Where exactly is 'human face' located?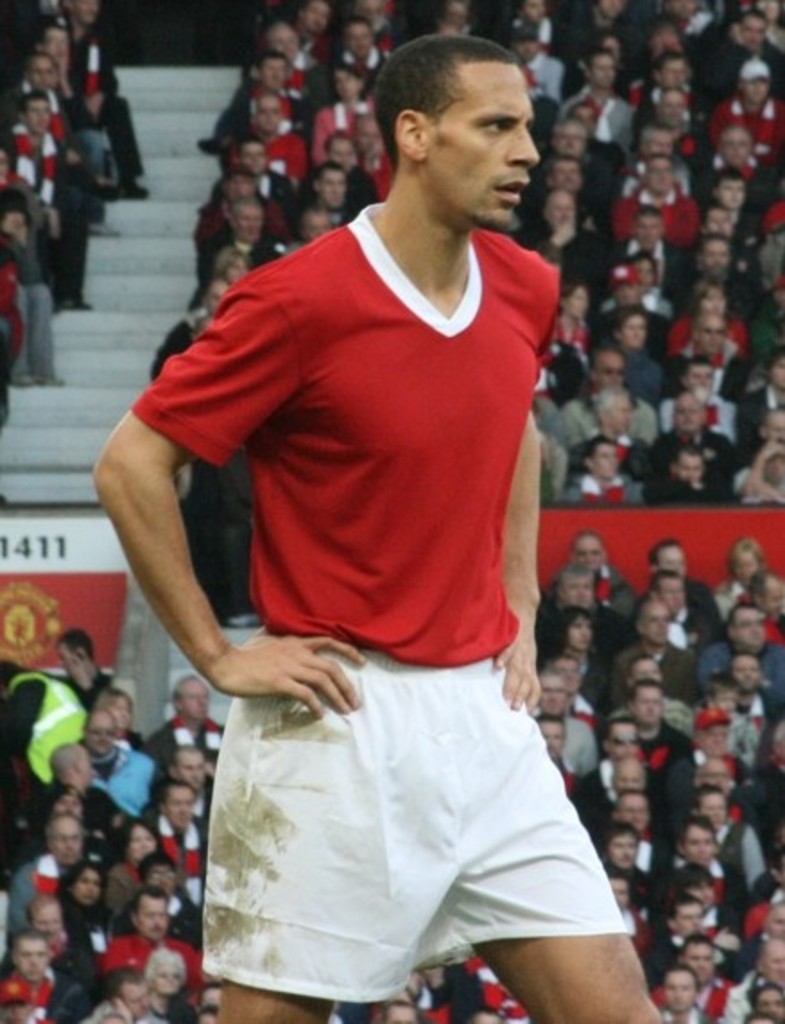
Its bounding box is <bbox>147, 866, 177, 898</bbox>.
